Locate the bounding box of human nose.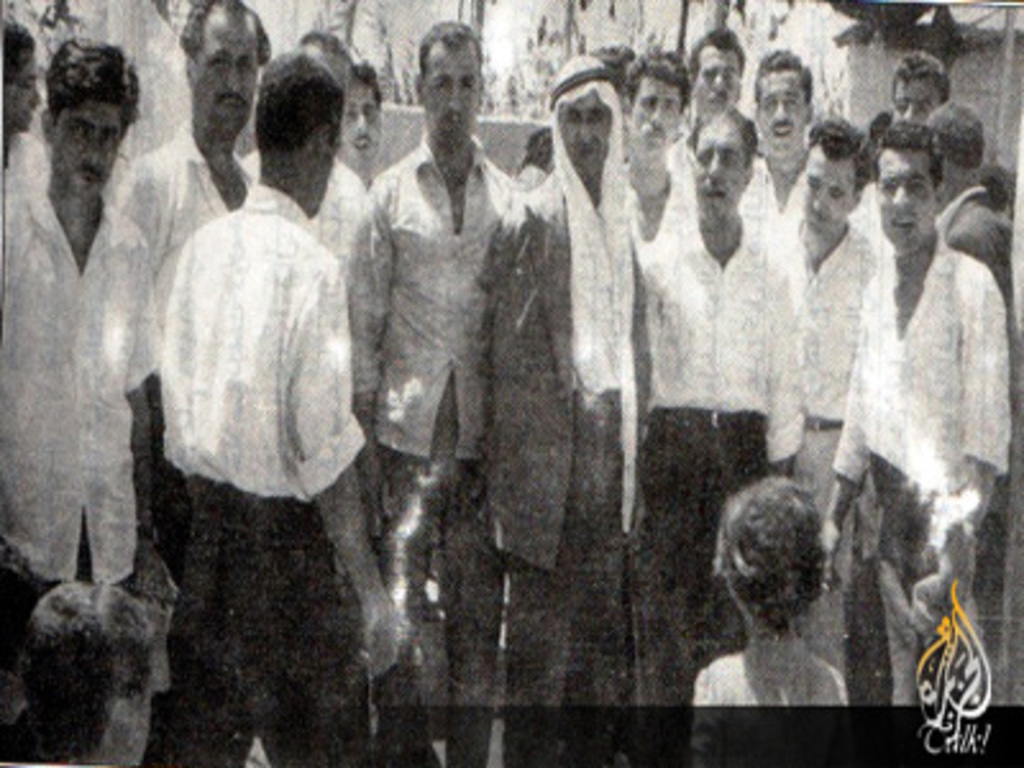
Bounding box: bbox=[771, 97, 794, 120].
